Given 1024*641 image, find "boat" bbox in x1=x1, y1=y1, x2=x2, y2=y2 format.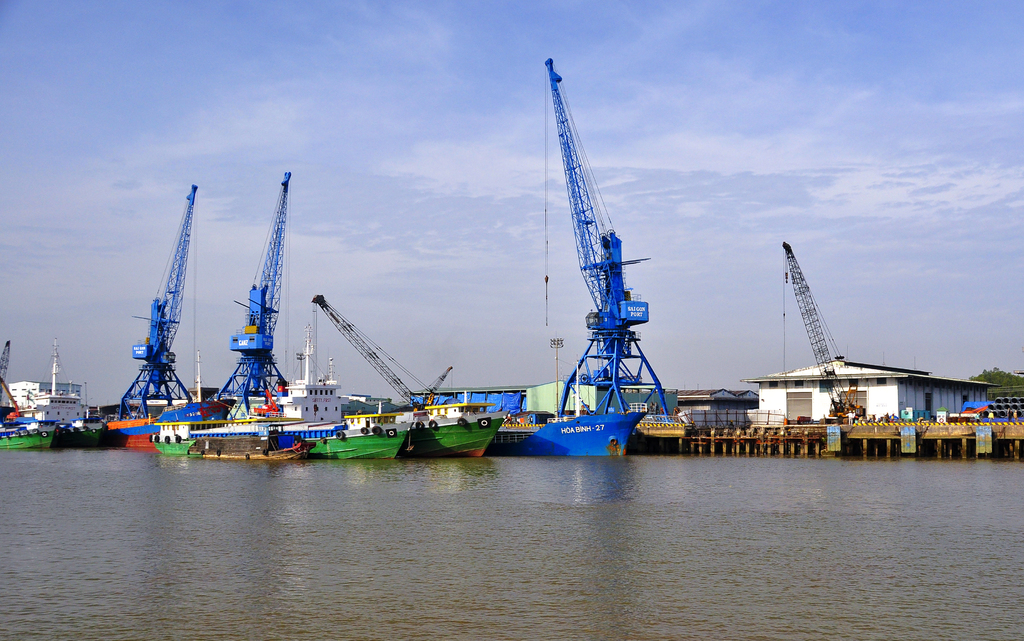
x1=491, y1=432, x2=534, y2=446.
